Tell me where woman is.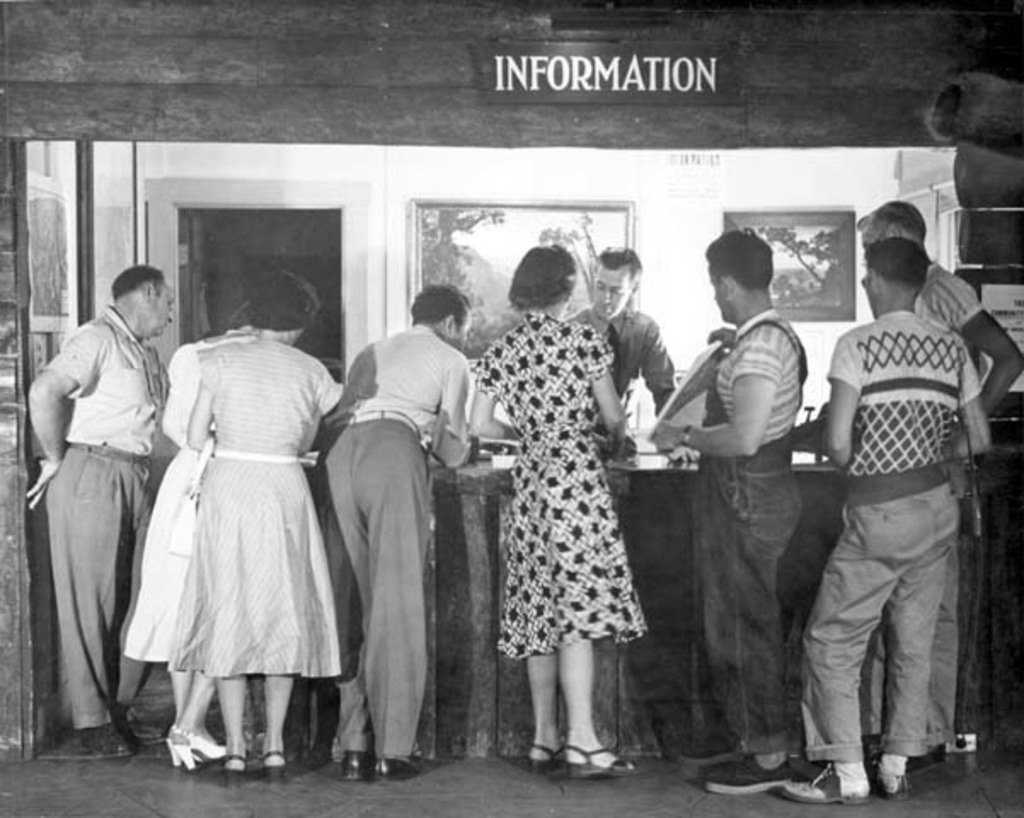
woman is at bbox(457, 239, 630, 779).
